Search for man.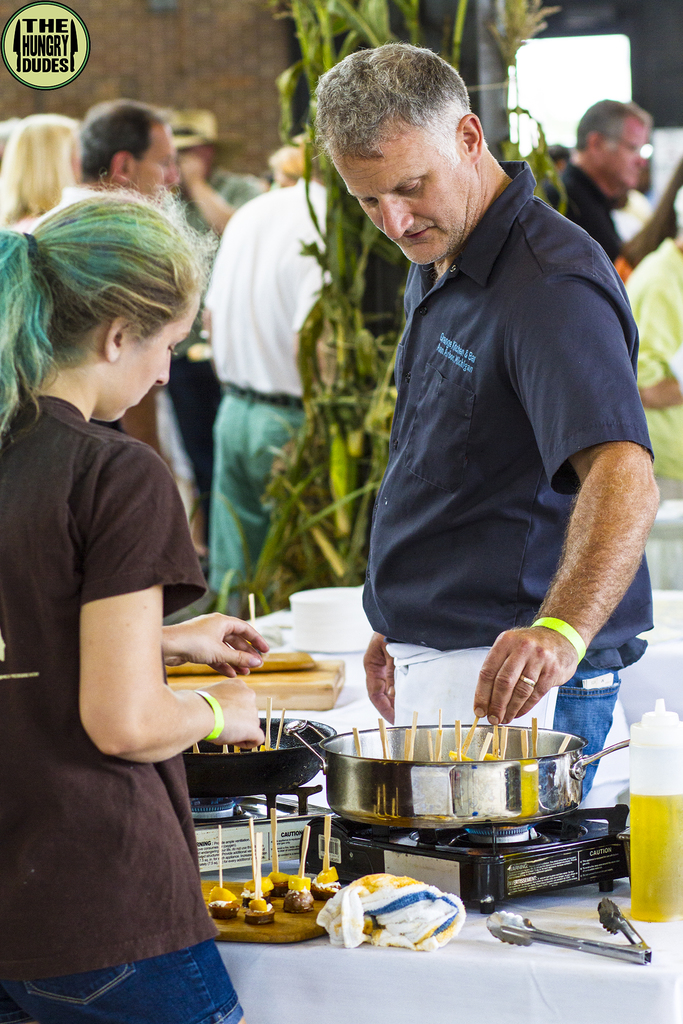
Found at 313:44:658:787.
